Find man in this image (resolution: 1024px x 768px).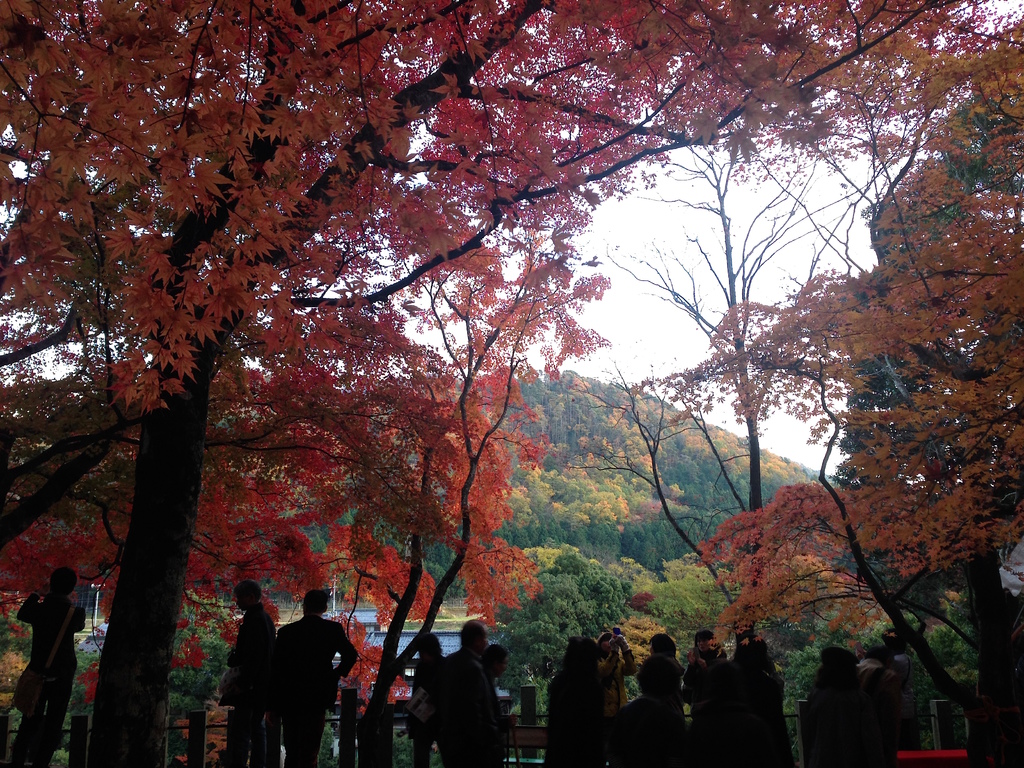
x1=227, y1=580, x2=280, y2=767.
